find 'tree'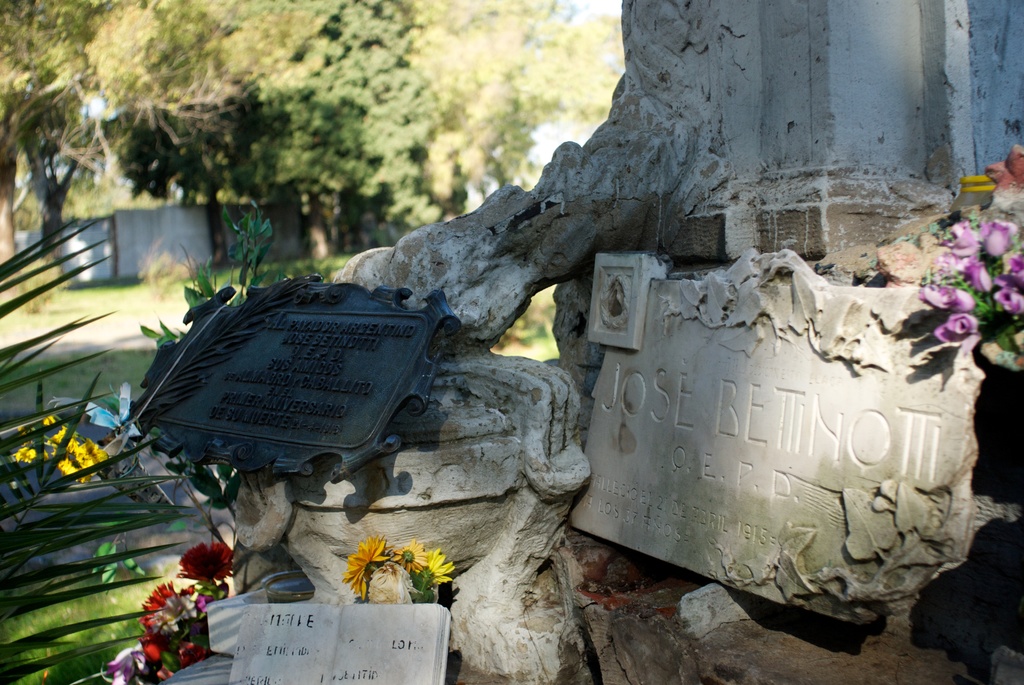
{"left": 138, "top": 0, "right": 270, "bottom": 277}
